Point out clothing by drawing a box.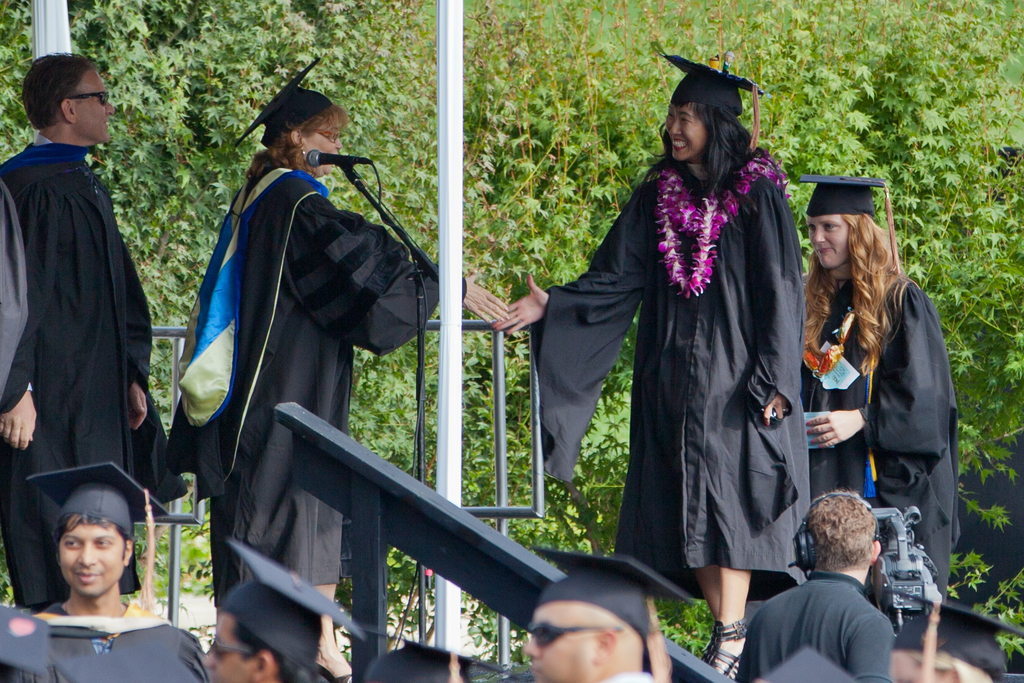
x1=169, y1=97, x2=428, y2=650.
